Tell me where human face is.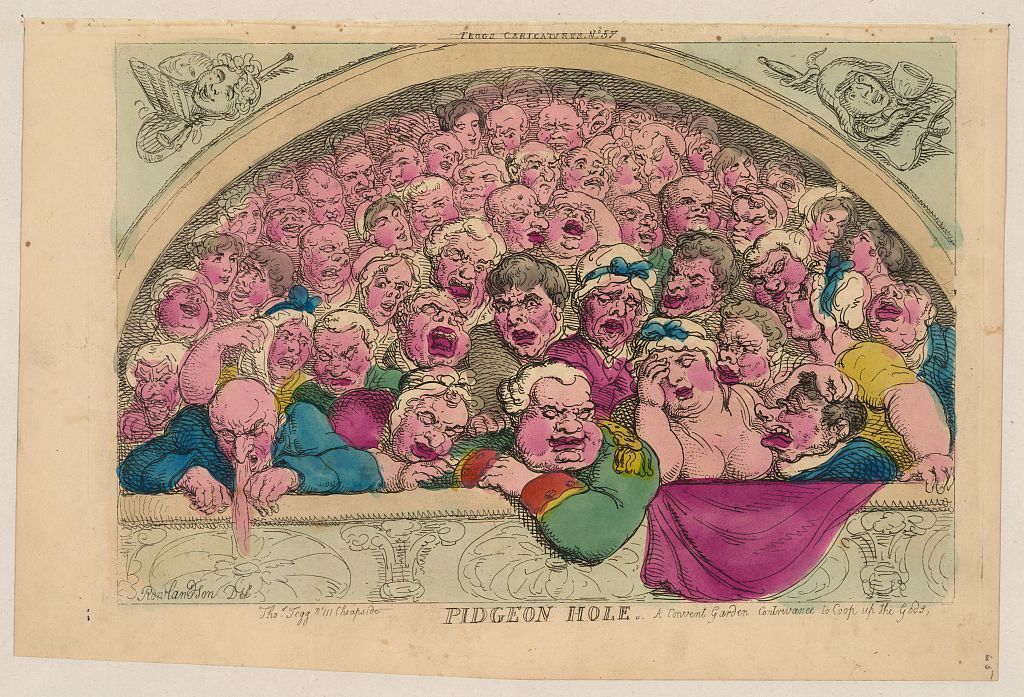
human face is at crop(262, 165, 298, 200).
